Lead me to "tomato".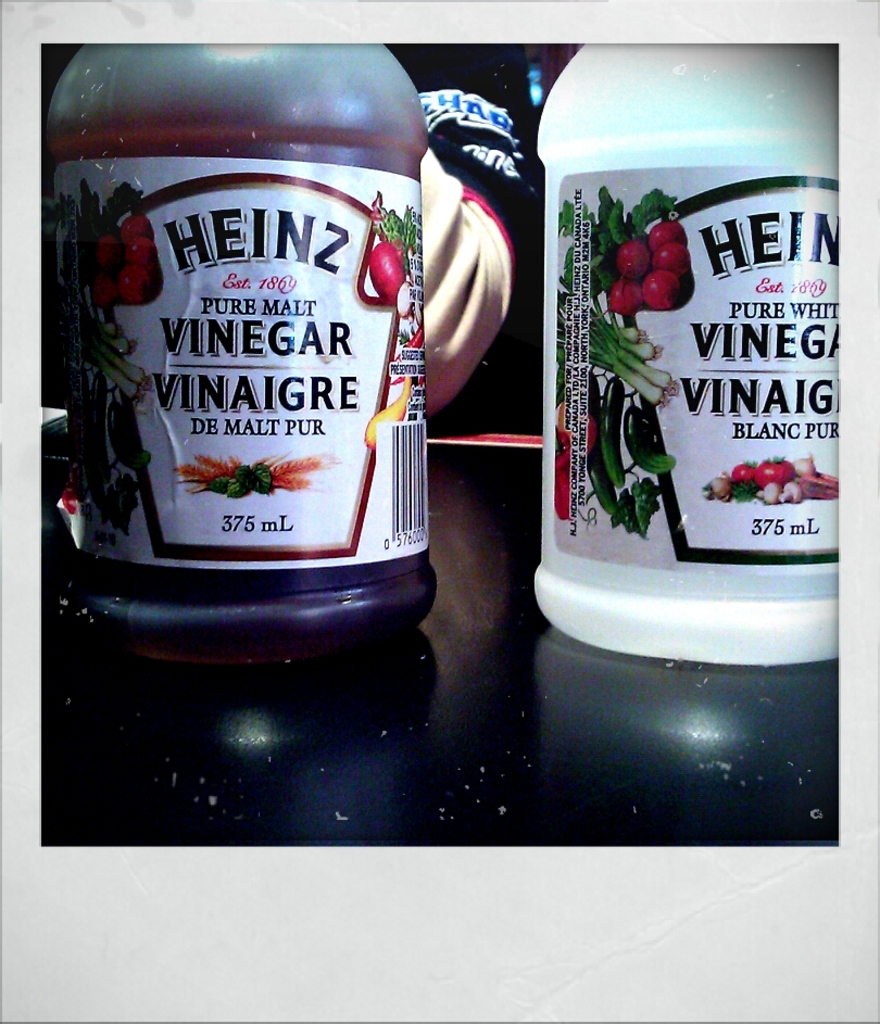
Lead to bbox=[749, 450, 799, 489].
